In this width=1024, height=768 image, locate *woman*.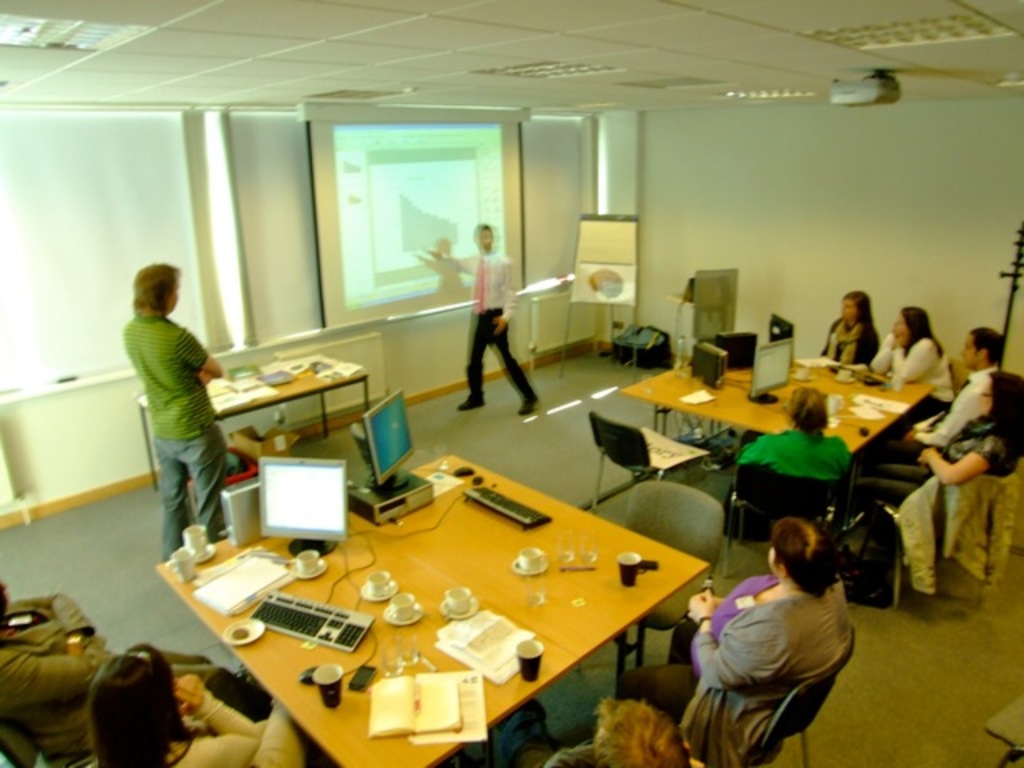
Bounding box: [819,290,882,368].
